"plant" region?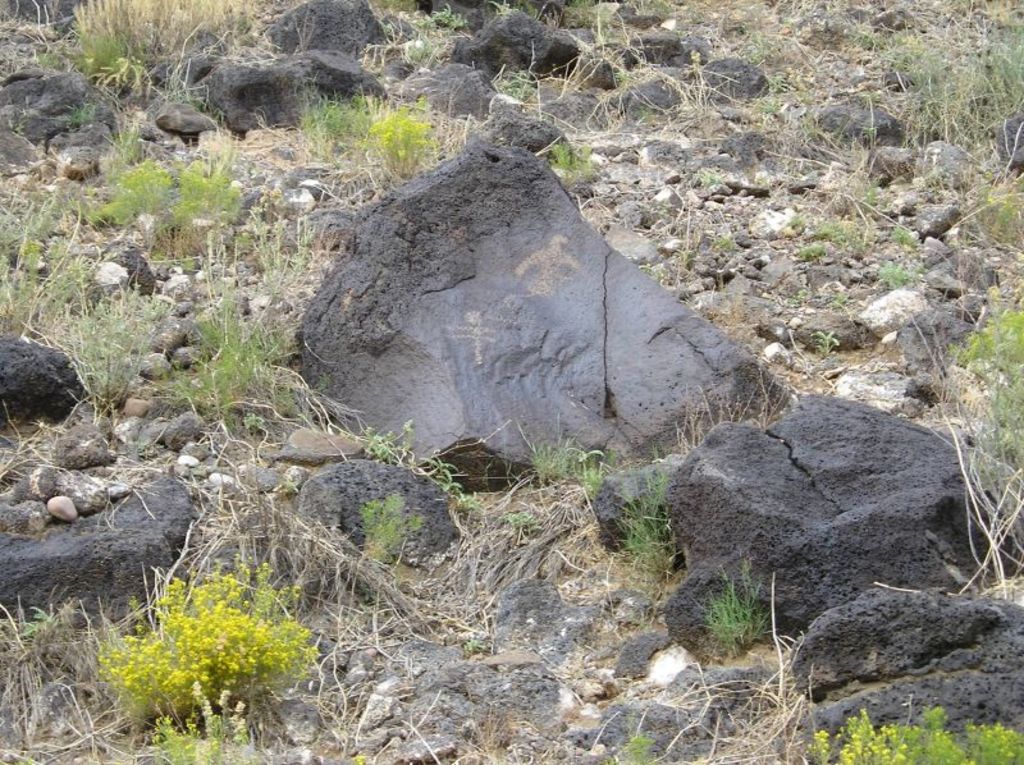
l=799, t=237, r=829, b=257
